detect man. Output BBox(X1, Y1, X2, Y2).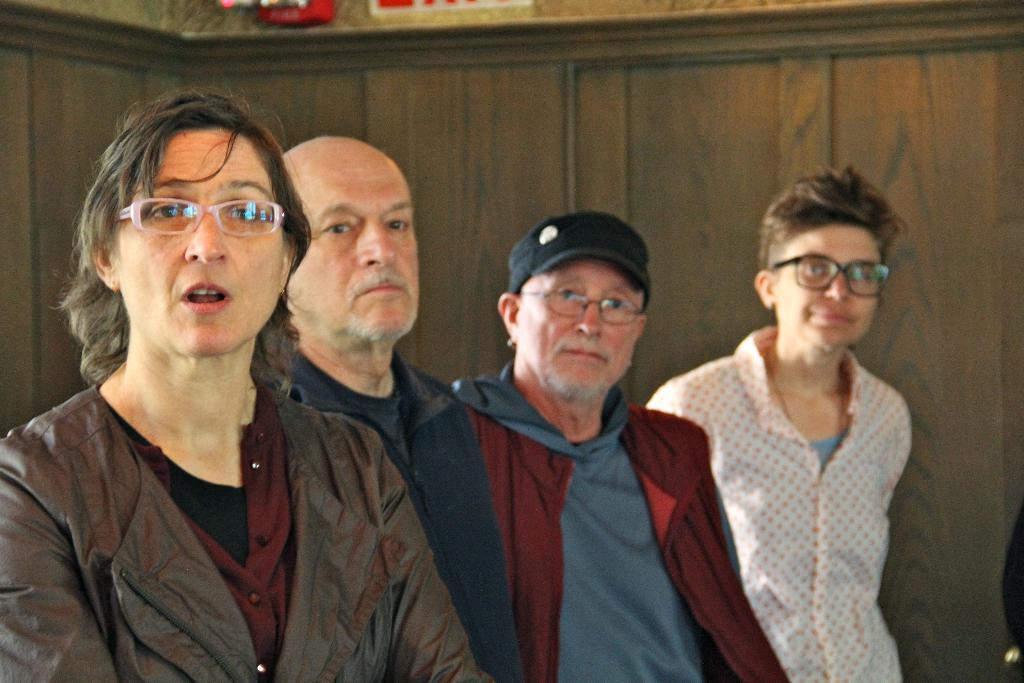
BBox(451, 207, 790, 682).
